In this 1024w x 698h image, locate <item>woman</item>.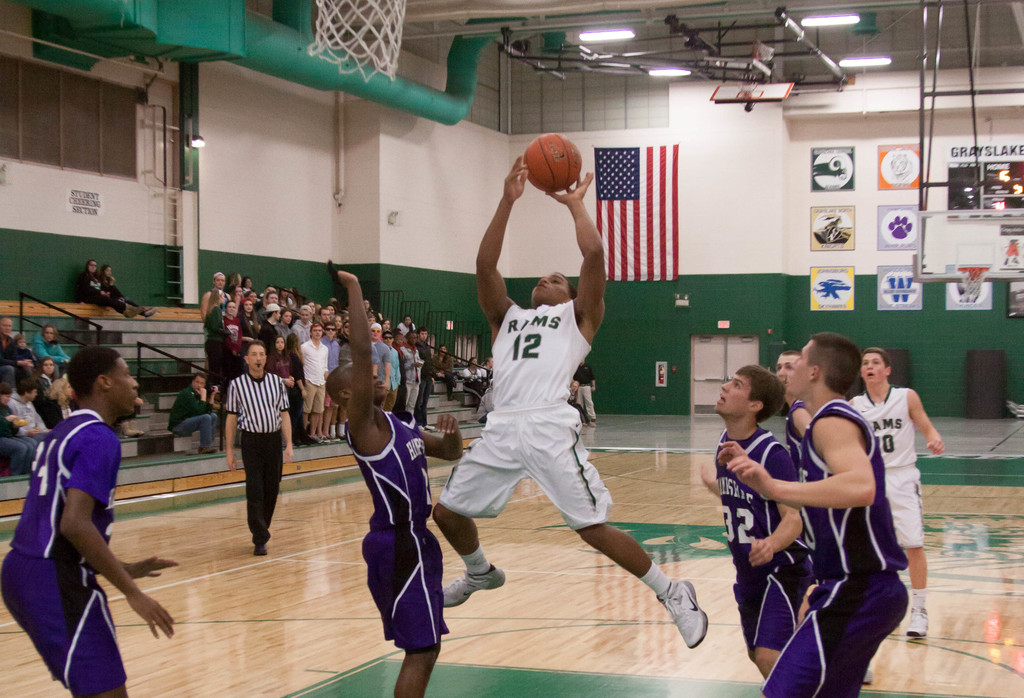
Bounding box: l=329, t=317, r=352, b=442.
